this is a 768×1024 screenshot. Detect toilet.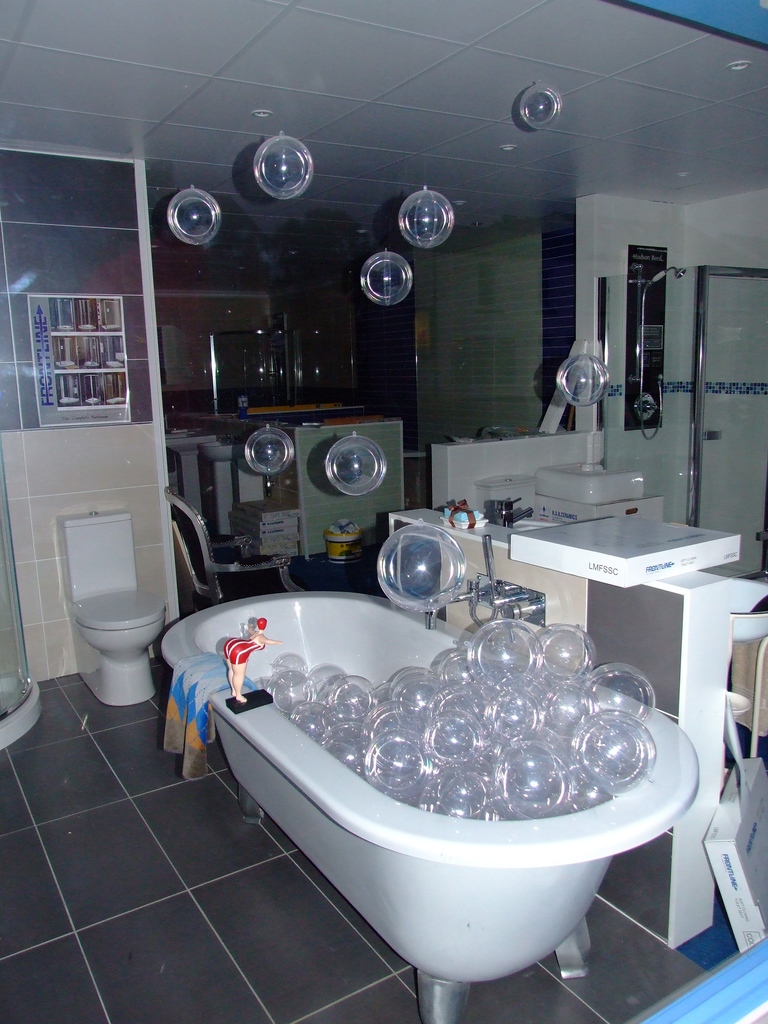
crop(47, 497, 173, 708).
